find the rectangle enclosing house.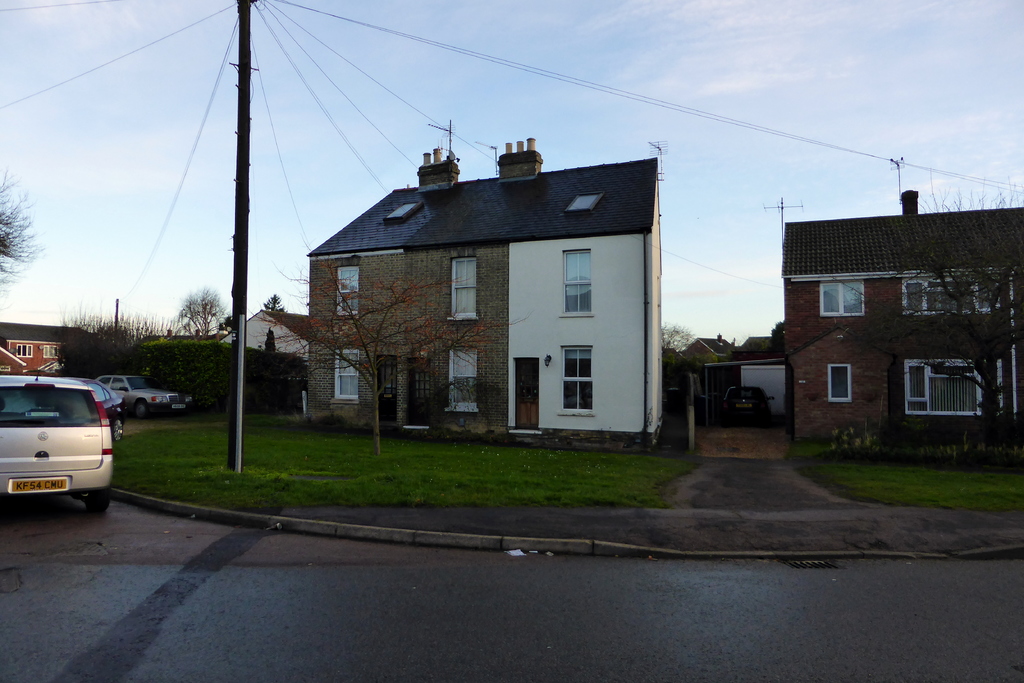
bbox(676, 336, 741, 370).
